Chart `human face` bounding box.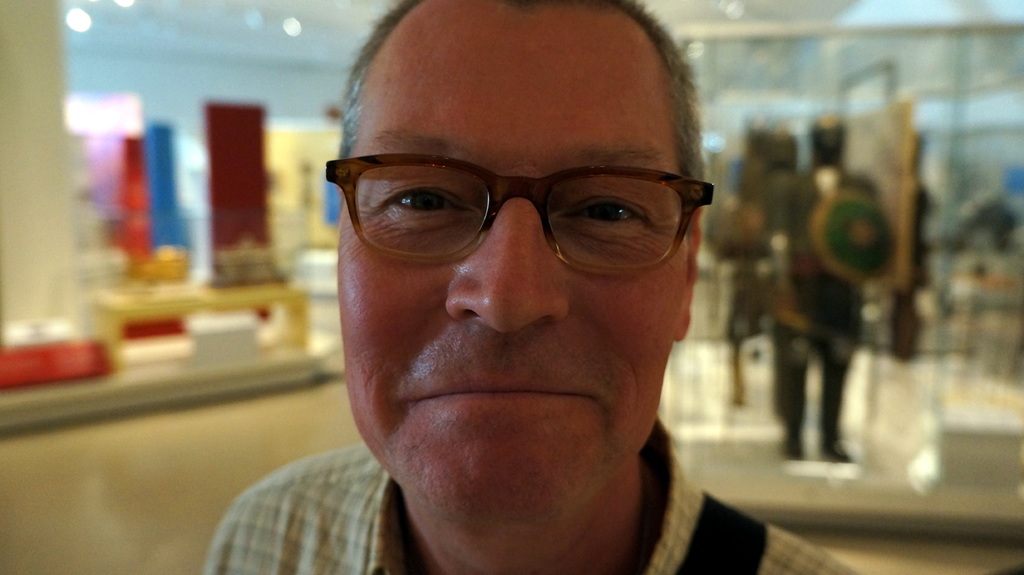
Charted: [332,7,698,539].
